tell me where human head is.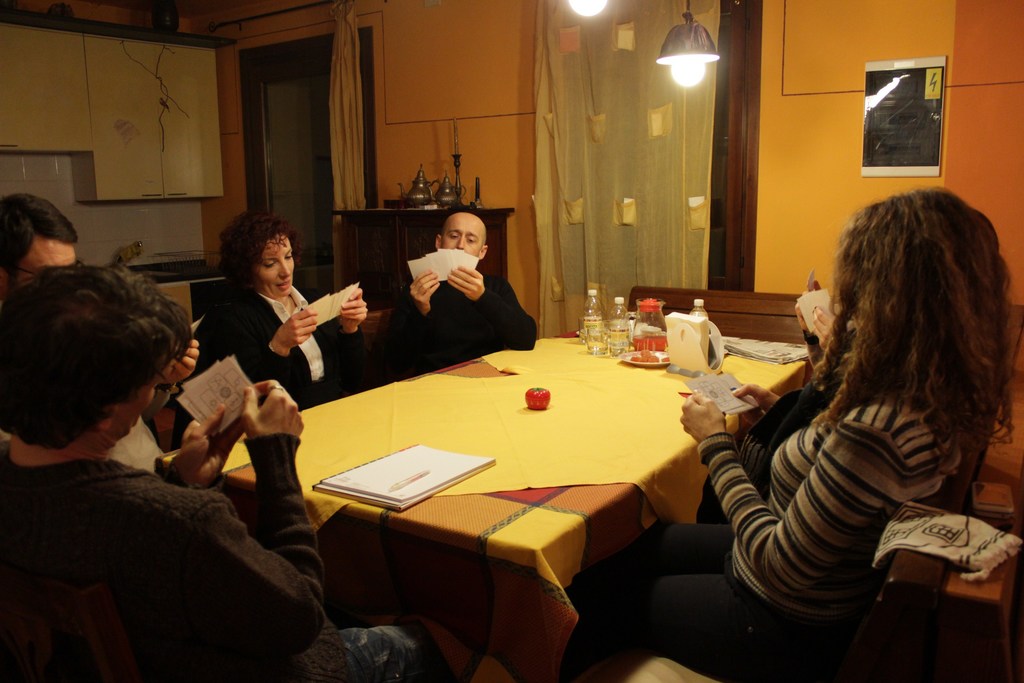
human head is at {"left": 0, "top": 189, "right": 78, "bottom": 281}.
